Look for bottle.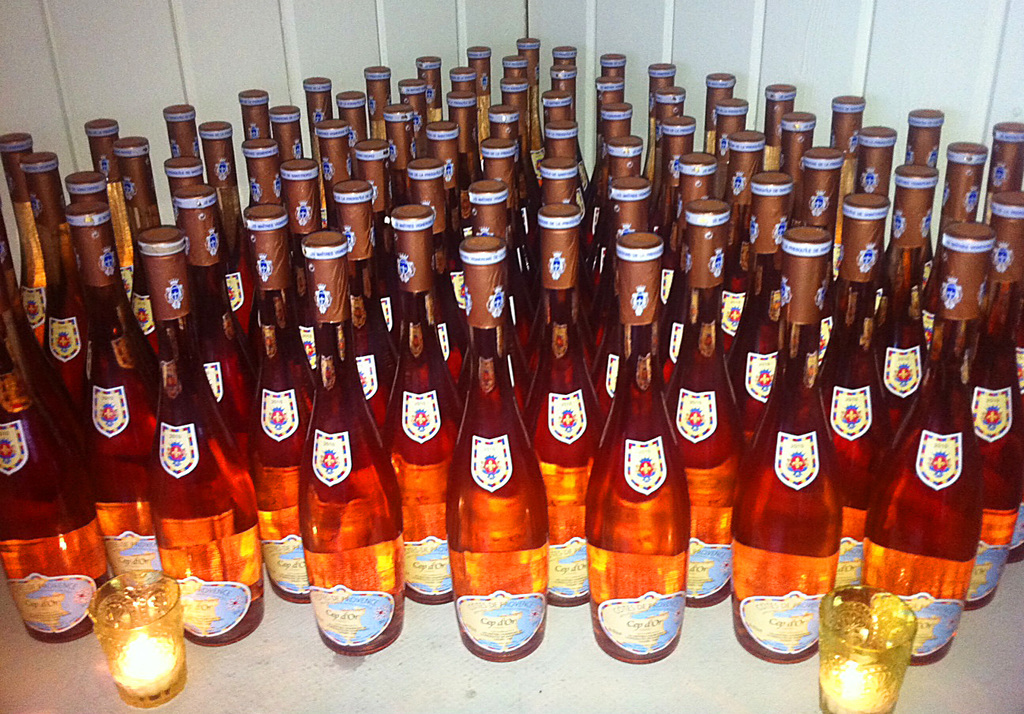
Found: 531/159/586/216.
